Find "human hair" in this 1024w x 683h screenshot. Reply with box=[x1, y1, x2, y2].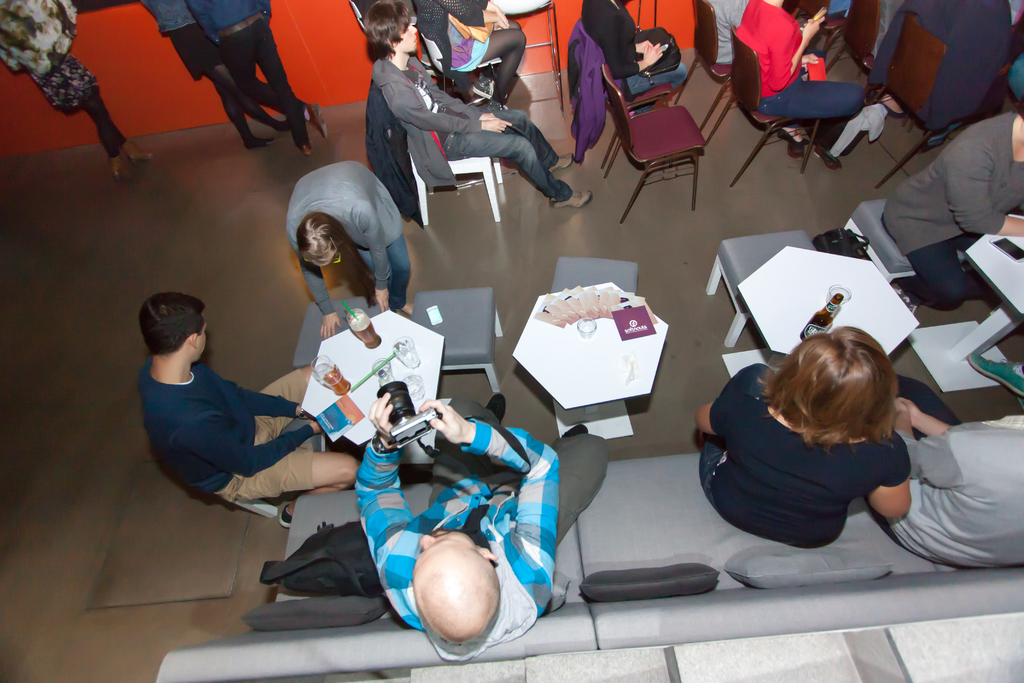
box=[748, 327, 898, 454].
